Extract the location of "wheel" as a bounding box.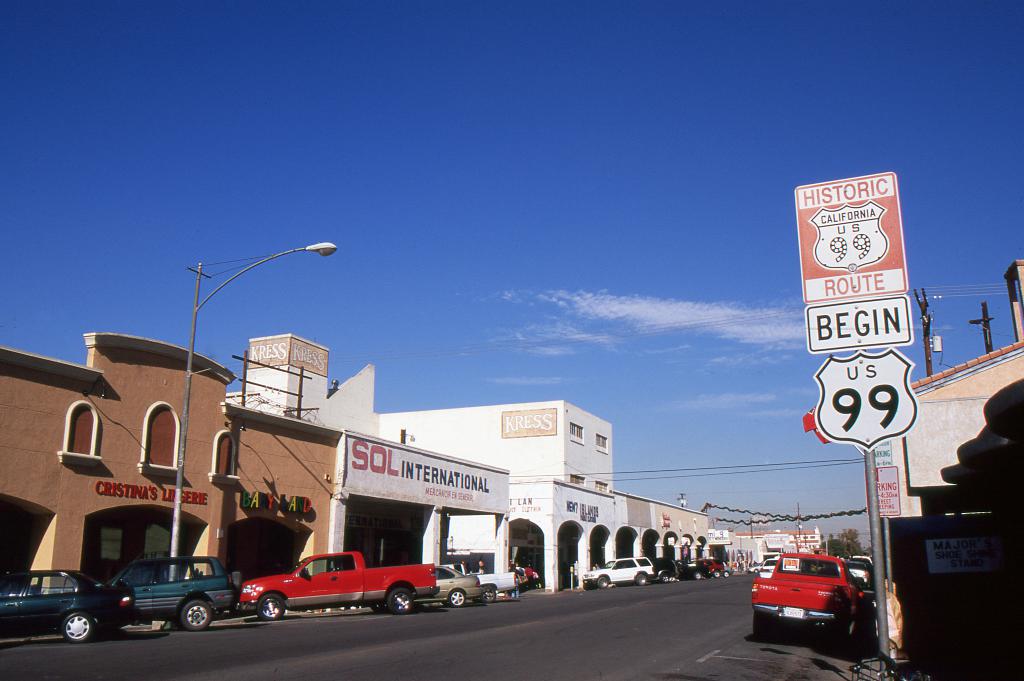
locate(257, 591, 288, 620).
